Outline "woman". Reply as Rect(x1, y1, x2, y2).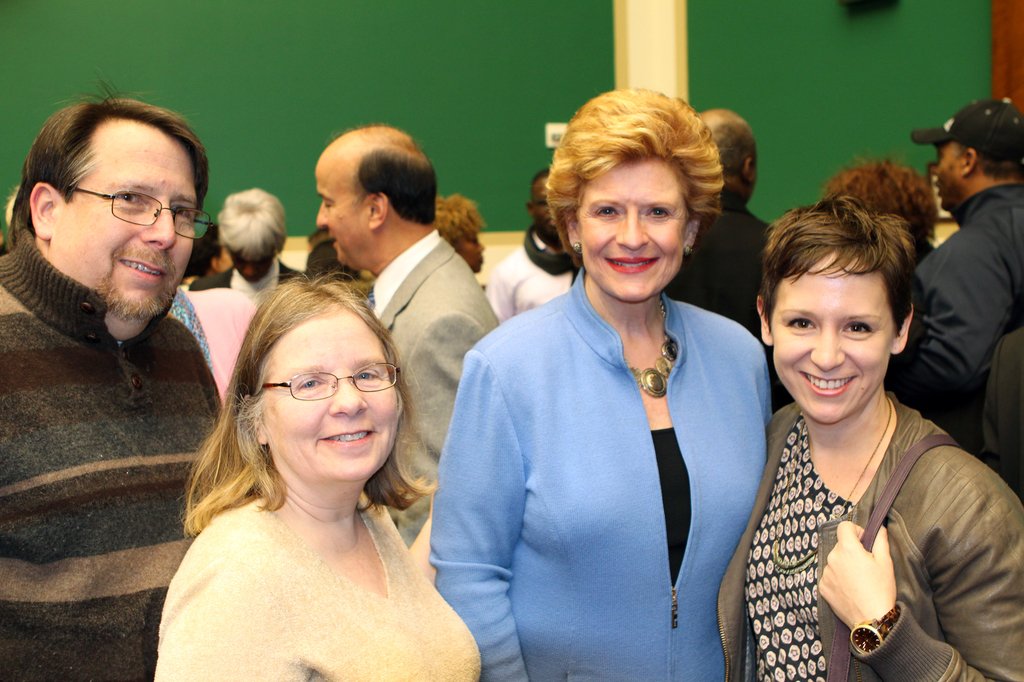
Rect(143, 271, 481, 672).
